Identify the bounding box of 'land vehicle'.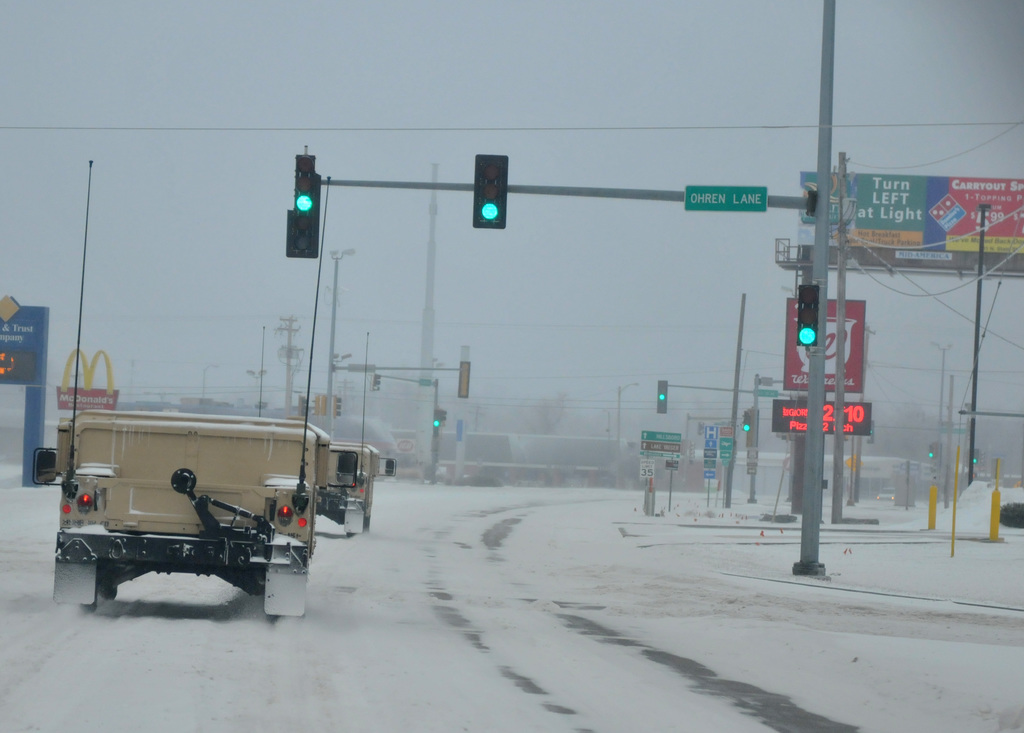
(left=43, top=380, right=342, bottom=620).
